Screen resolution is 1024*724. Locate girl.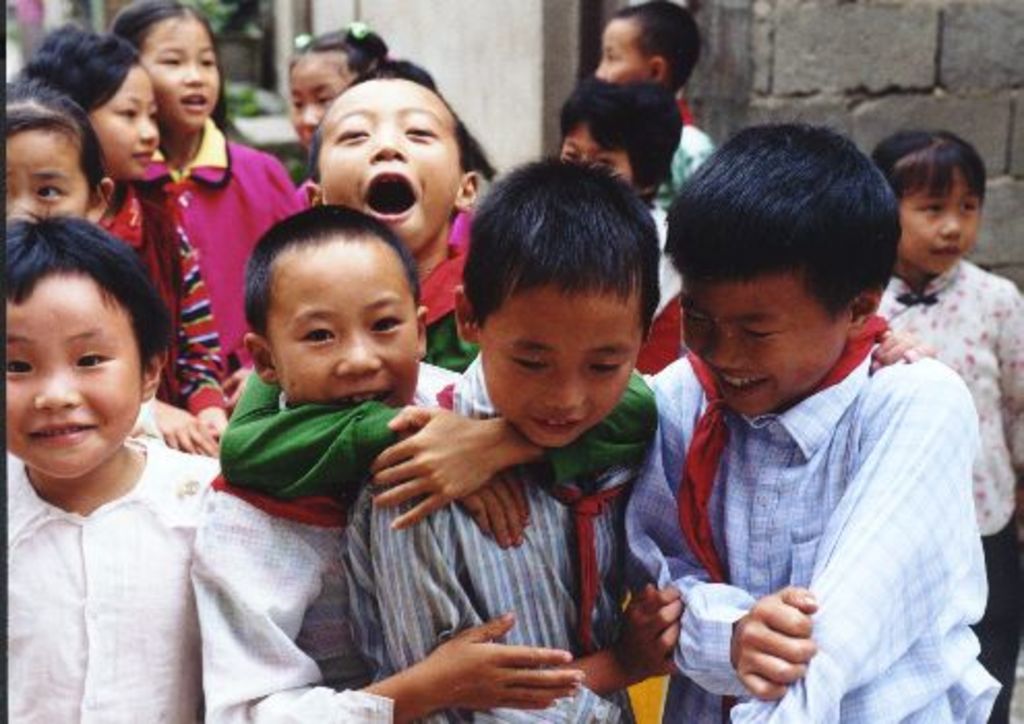
(x1=285, y1=19, x2=391, y2=151).
